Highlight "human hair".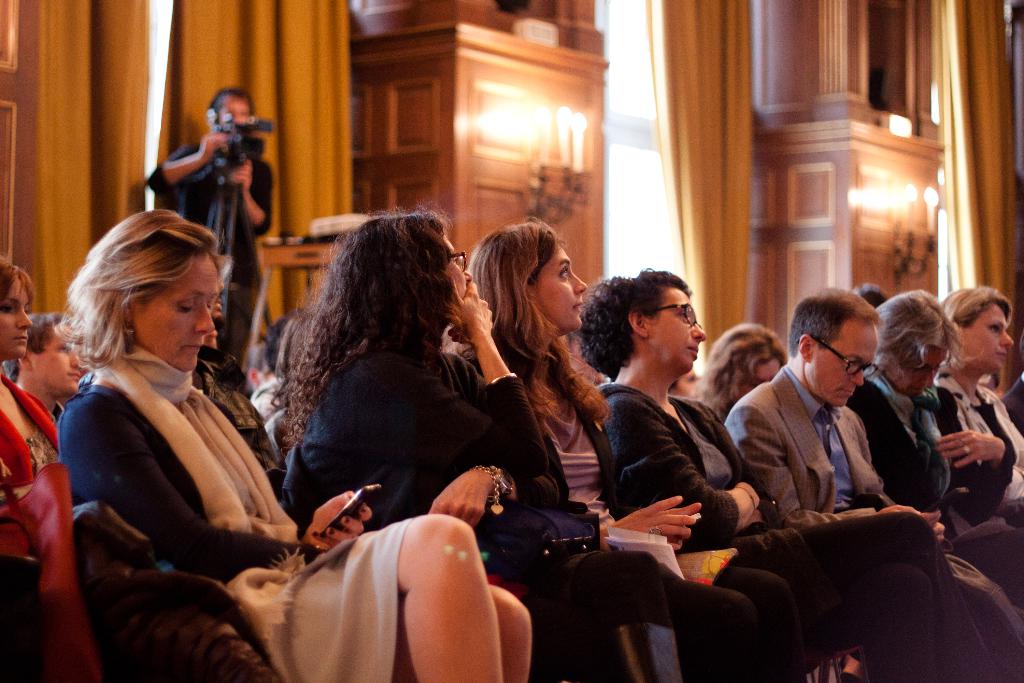
Highlighted region: x1=282, y1=214, x2=467, y2=443.
